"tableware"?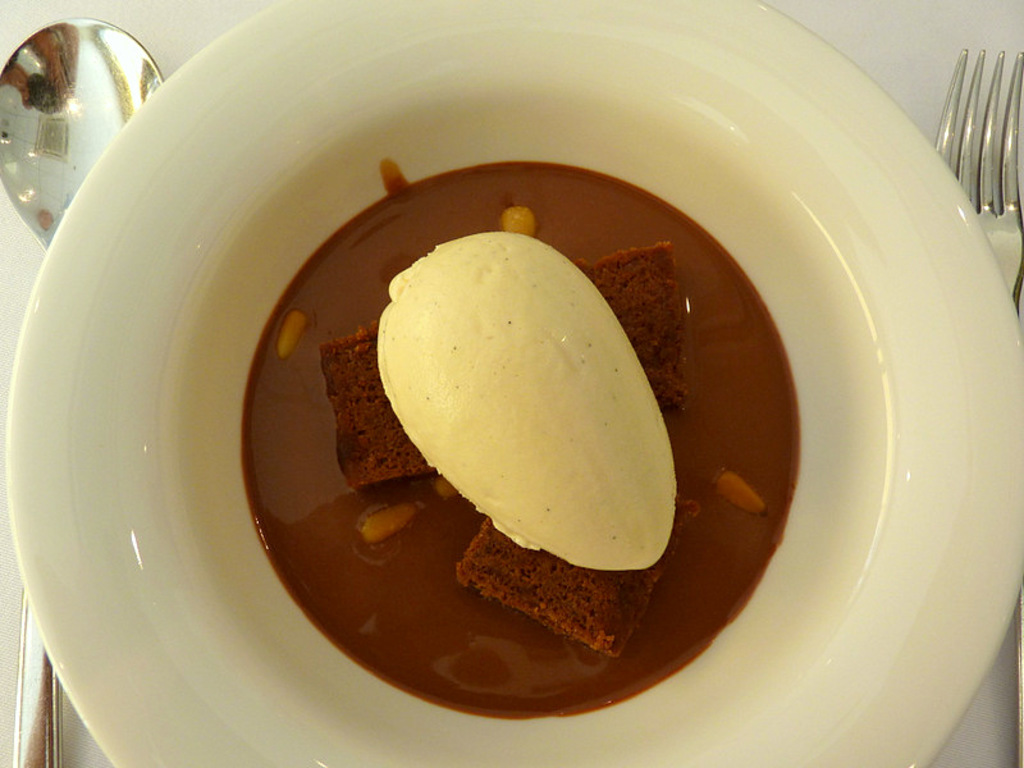
(x1=934, y1=49, x2=1023, y2=306)
